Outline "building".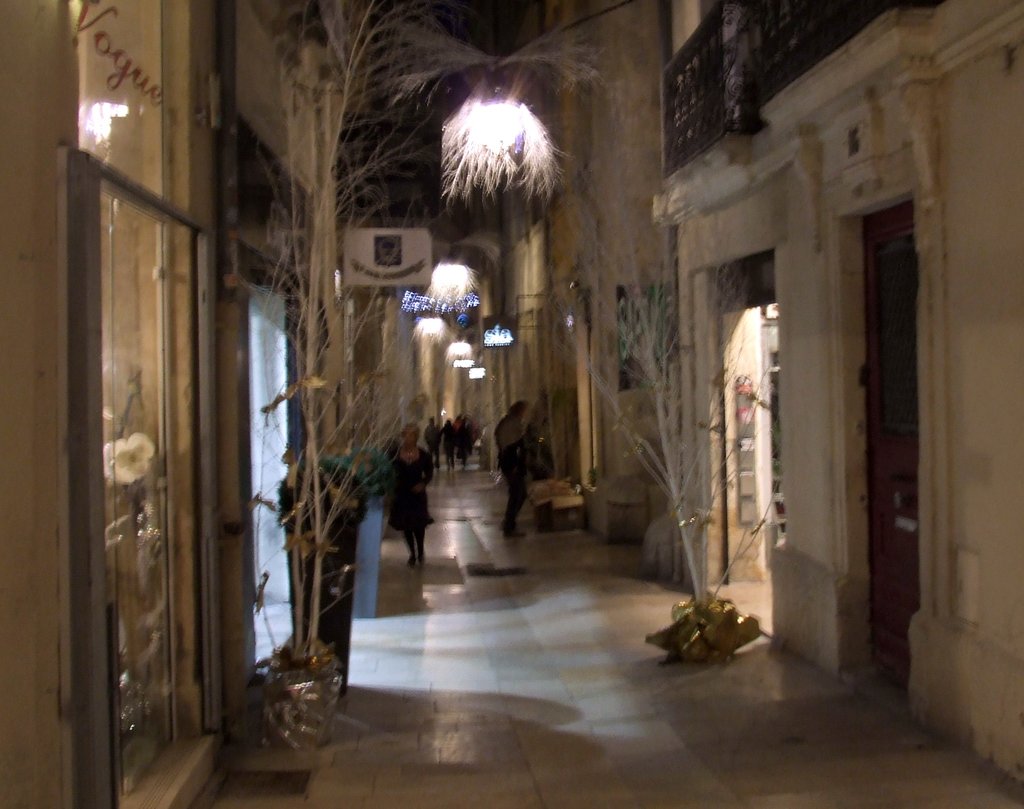
Outline: <region>0, 0, 1023, 808</region>.
